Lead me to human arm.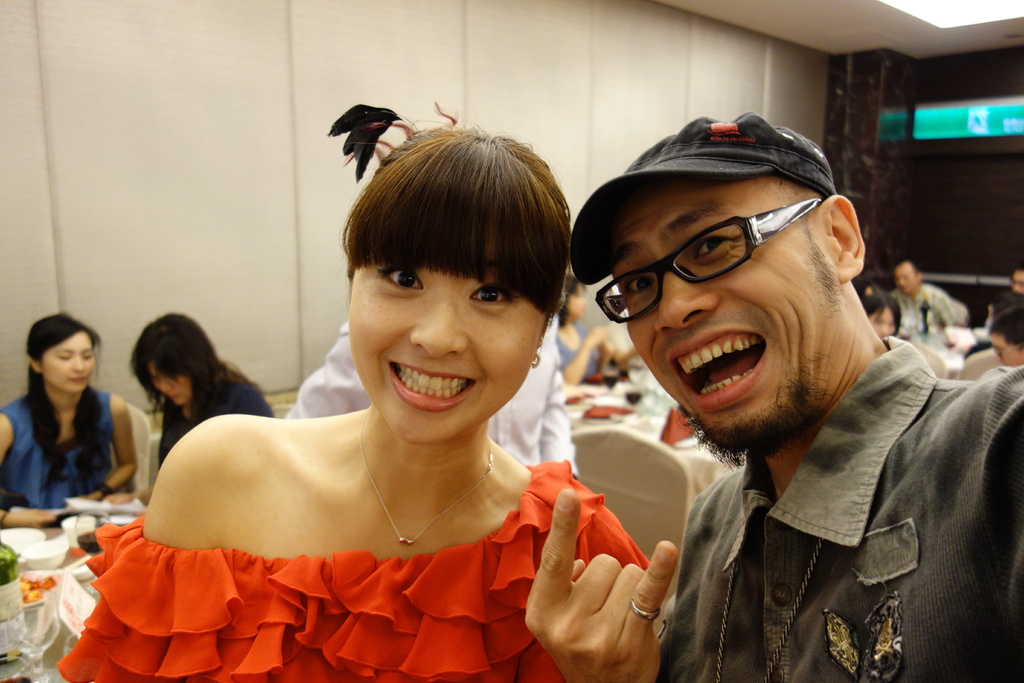
Lead to bbox(138, 410, 241, 682).
